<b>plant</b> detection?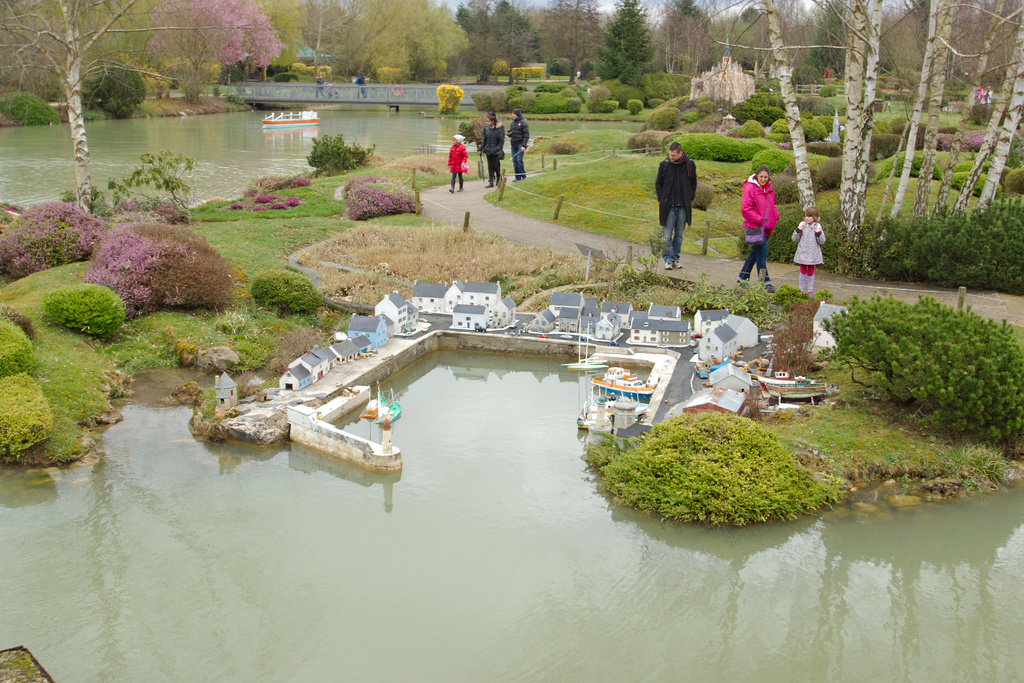
BBox(84, 220, 232, 341)
